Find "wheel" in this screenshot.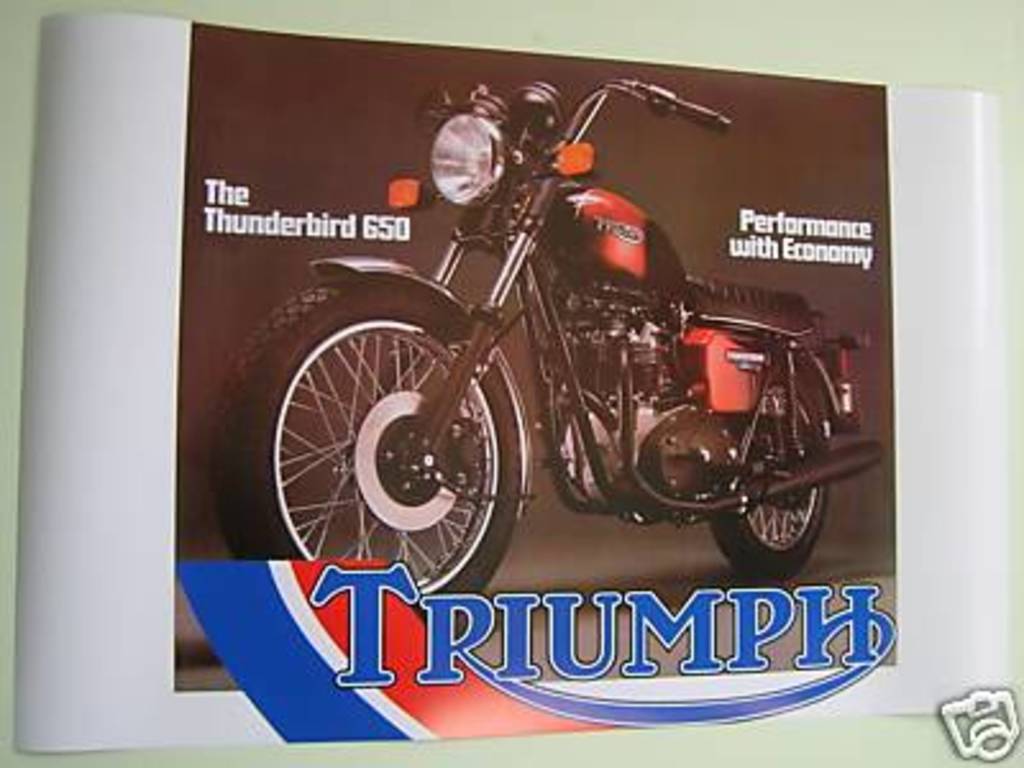
The bounding box for "wheel" is bbox=[212, 297, 558, 591].
